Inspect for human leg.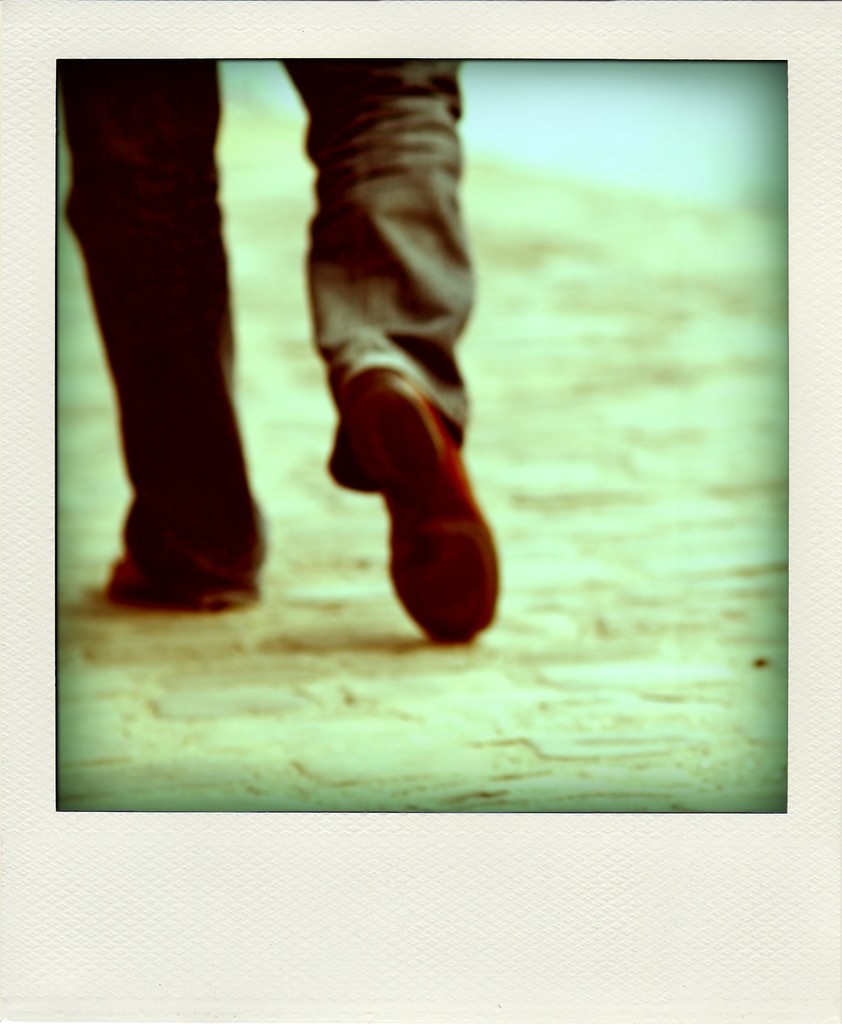
Inspection: (left=61, top=64, right=227, bottom=608).
